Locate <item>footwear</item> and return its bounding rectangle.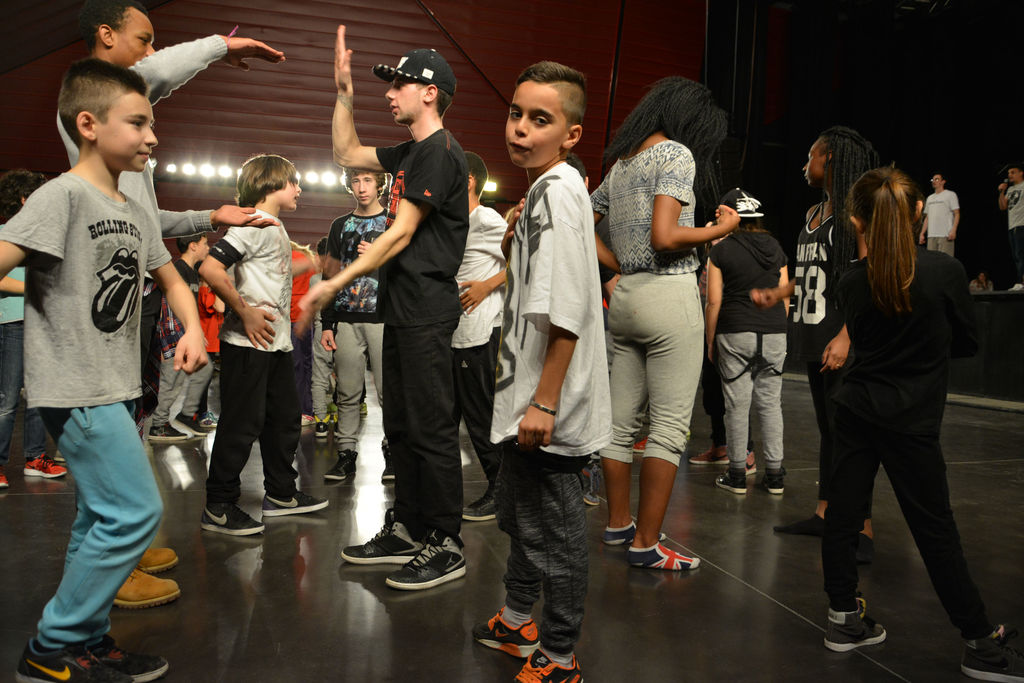
rect(321, 447, 362, 483).
